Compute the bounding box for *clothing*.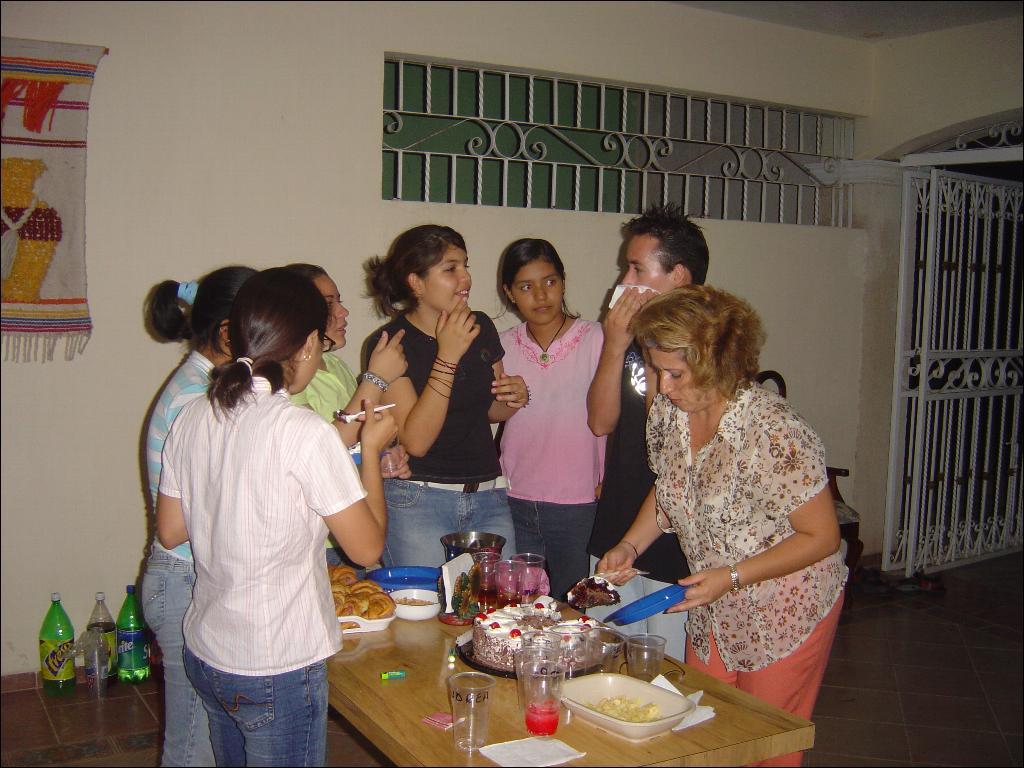
[499, 293, 611, 545].
